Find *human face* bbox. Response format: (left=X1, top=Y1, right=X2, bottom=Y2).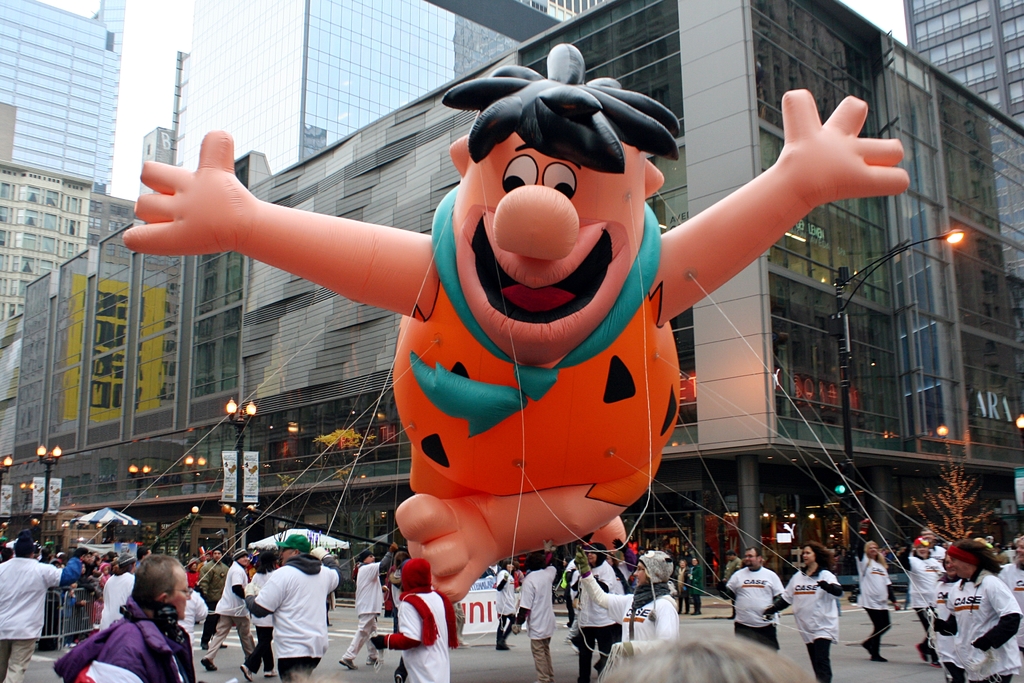
(left=632, top=562, right=647, bottom=584).
